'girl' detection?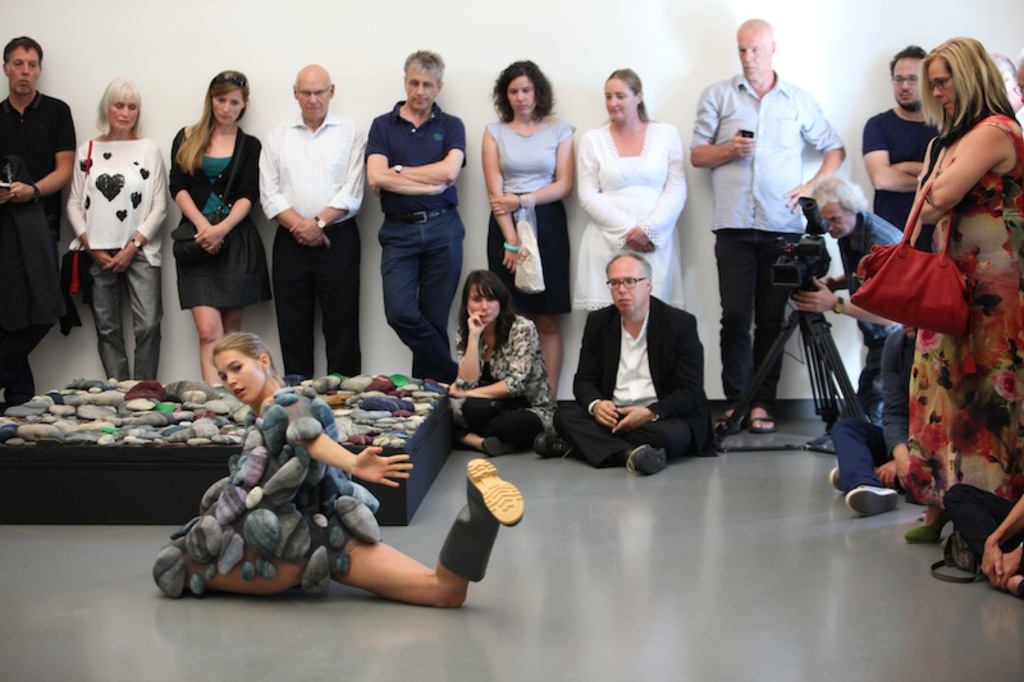
(178, 330, 524, 608)
